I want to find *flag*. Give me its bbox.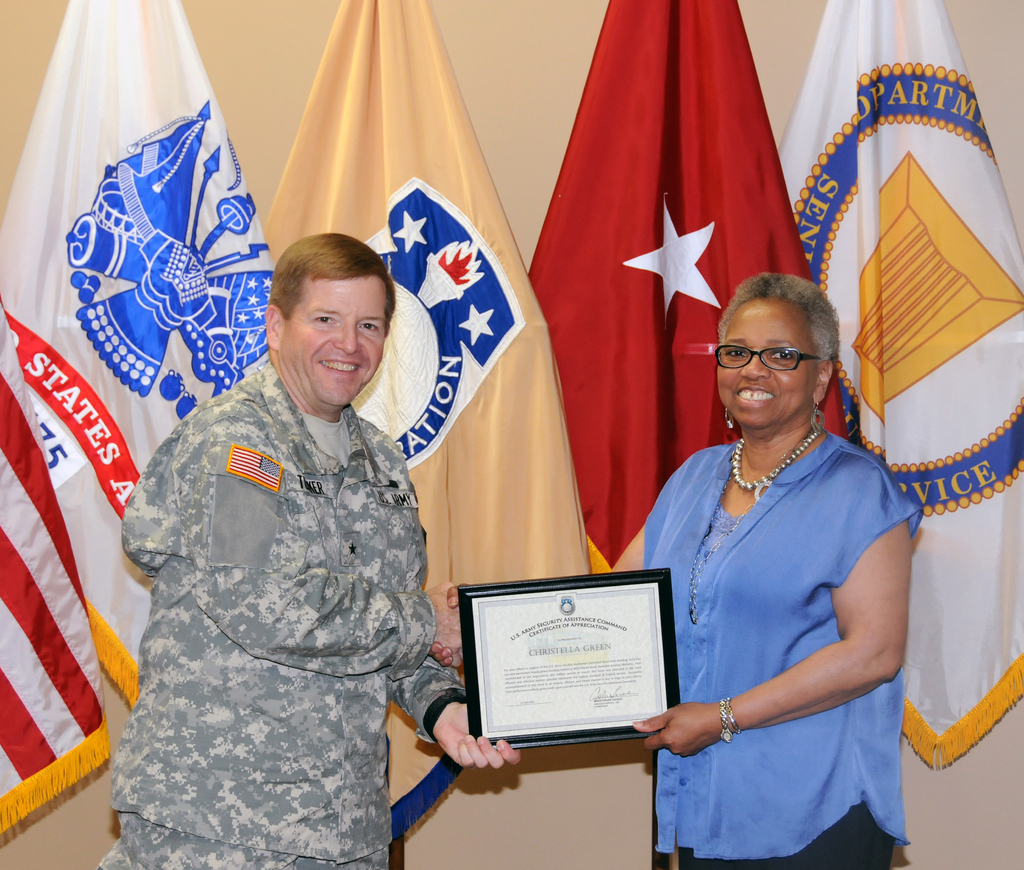
{"x1": 529, "y1": 14, "x2": 787, "y2": 490}.
